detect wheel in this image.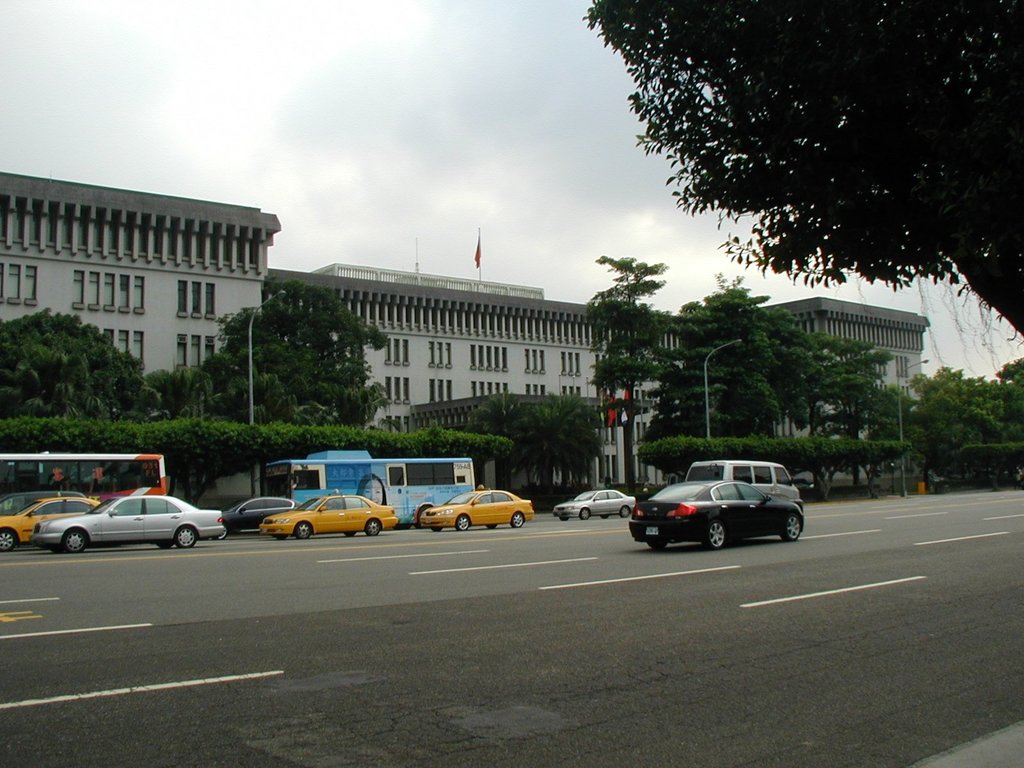
Detection: [366,517,382,537].
